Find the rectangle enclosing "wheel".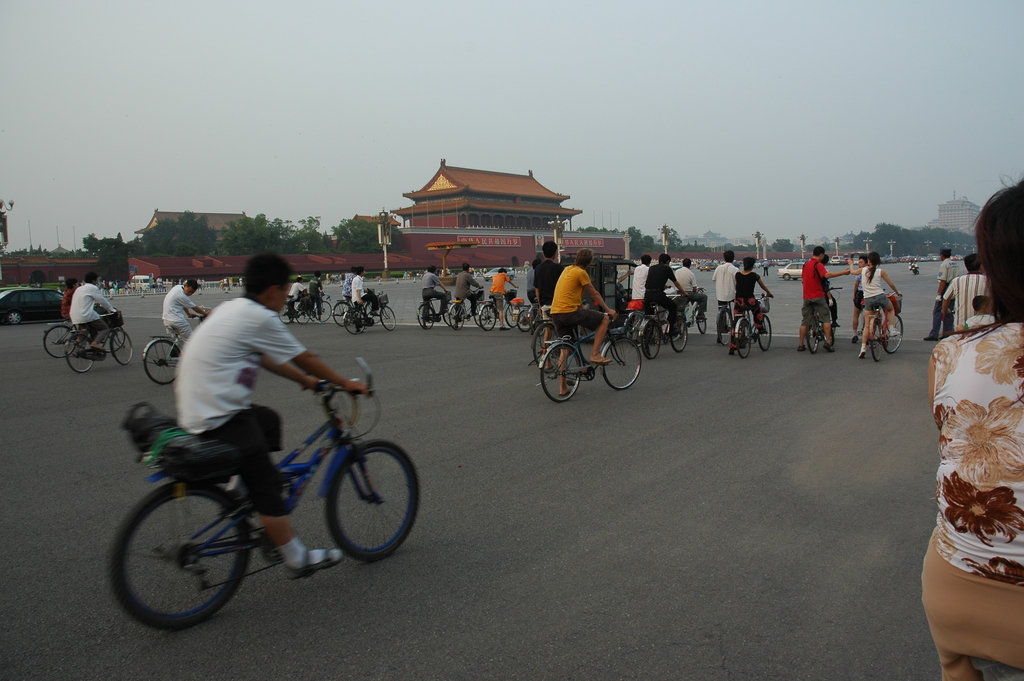
[447, 303, 468, 329].
